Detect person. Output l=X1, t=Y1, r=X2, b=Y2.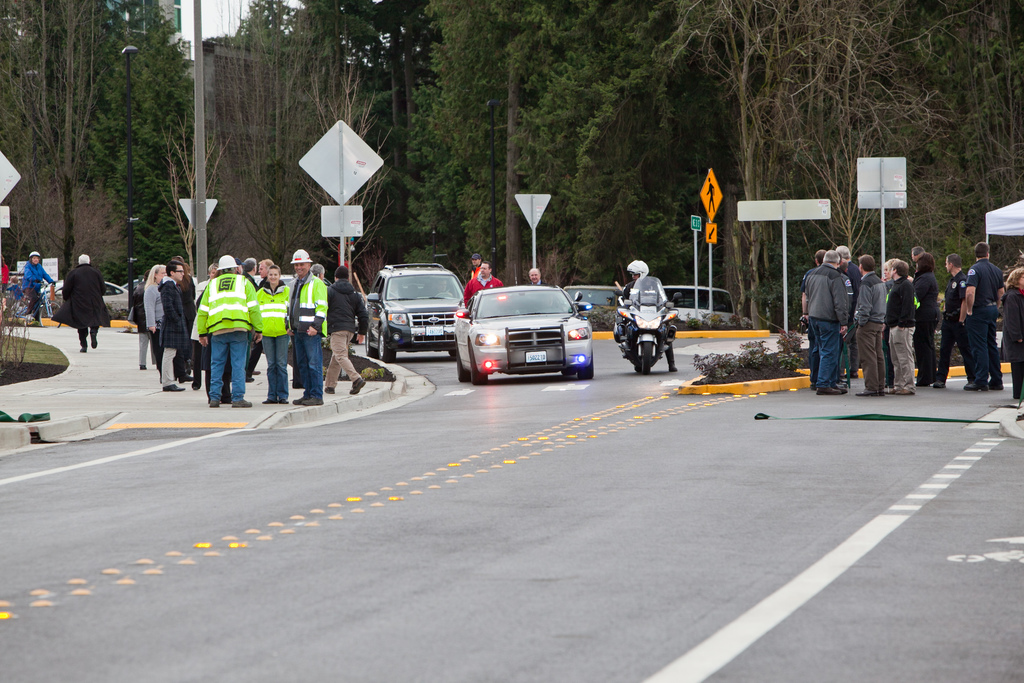
l=614, t=253, r=680, b=370.
